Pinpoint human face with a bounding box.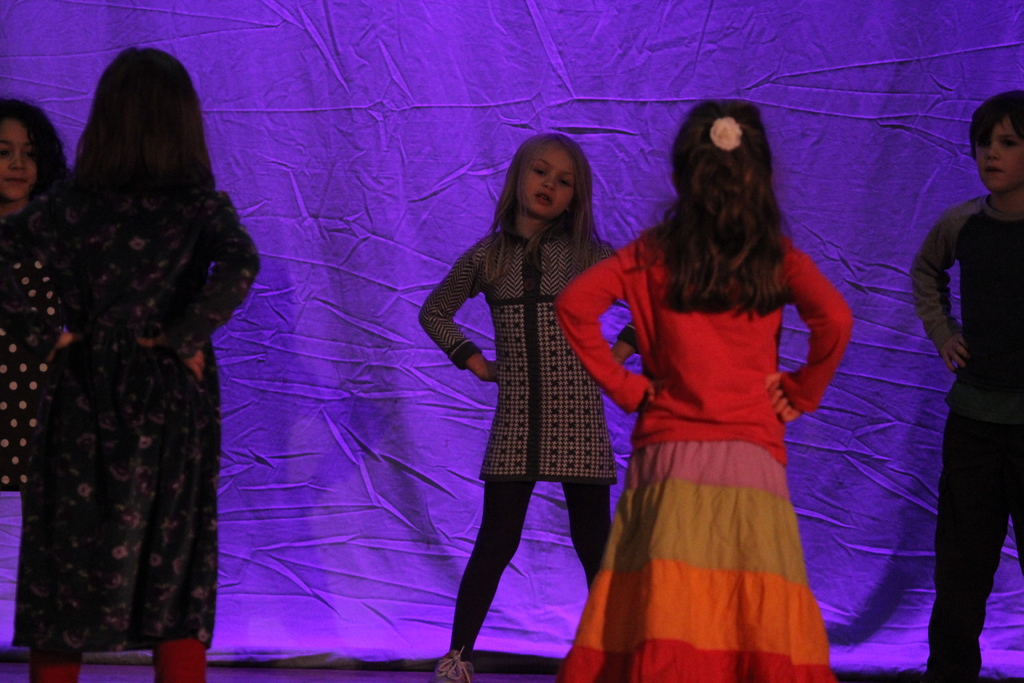
select_region(521, 142, 578, 217).
